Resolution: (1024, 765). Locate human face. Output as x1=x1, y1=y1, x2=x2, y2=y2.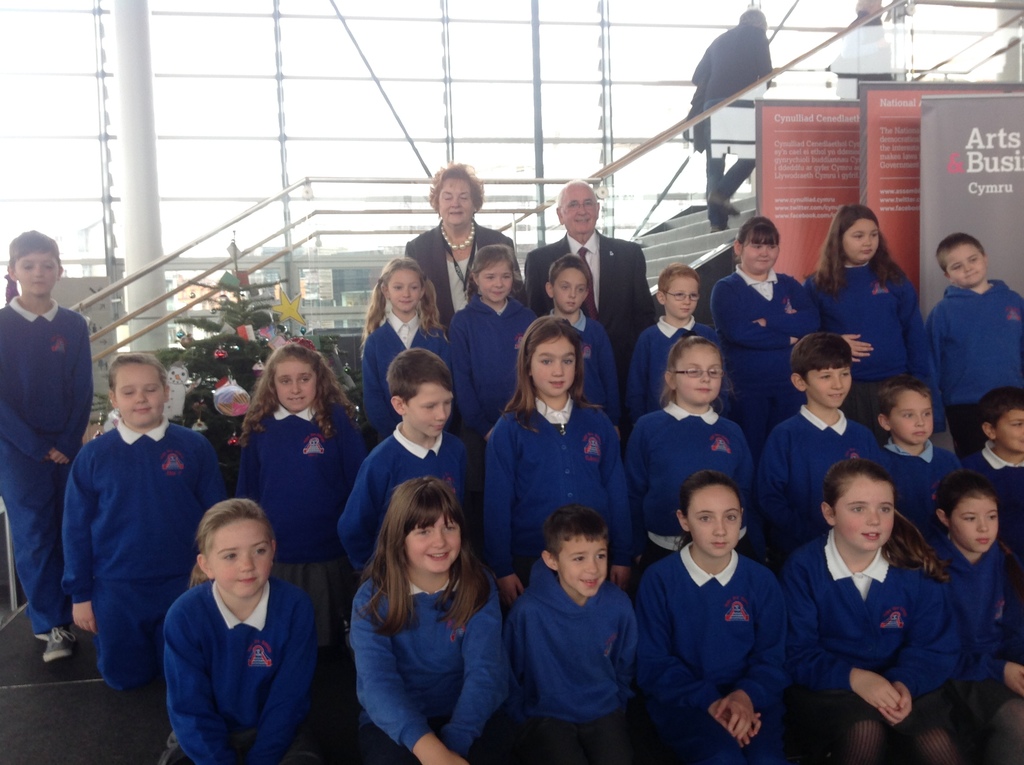
x1=836, y1=478, x2=897, y2=547.
